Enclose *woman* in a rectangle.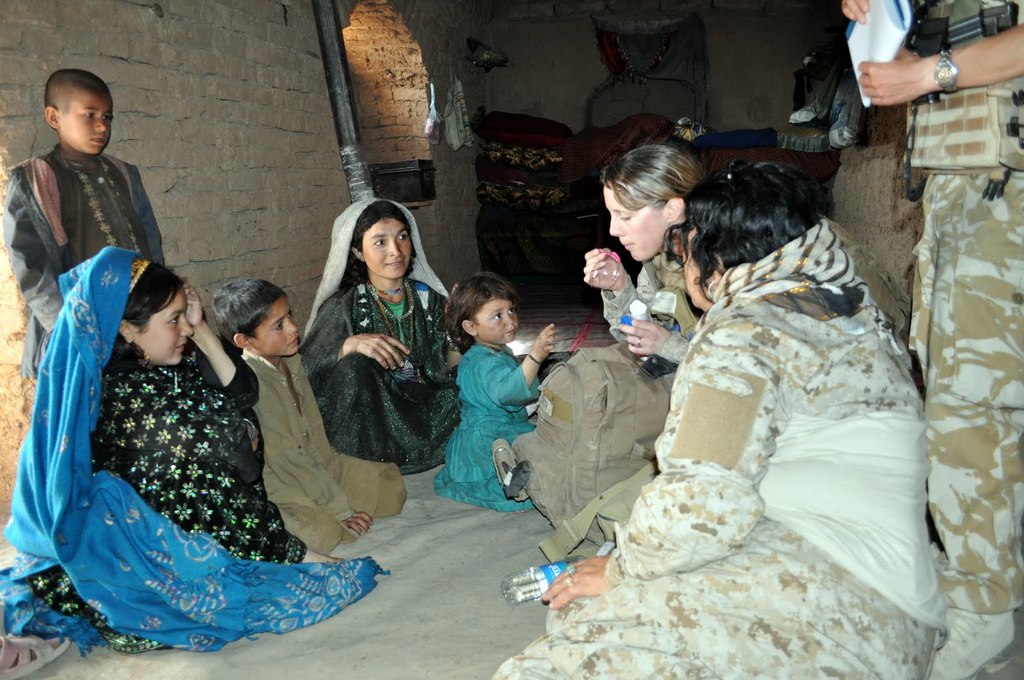
Rect(575, 146, 913, 379).
